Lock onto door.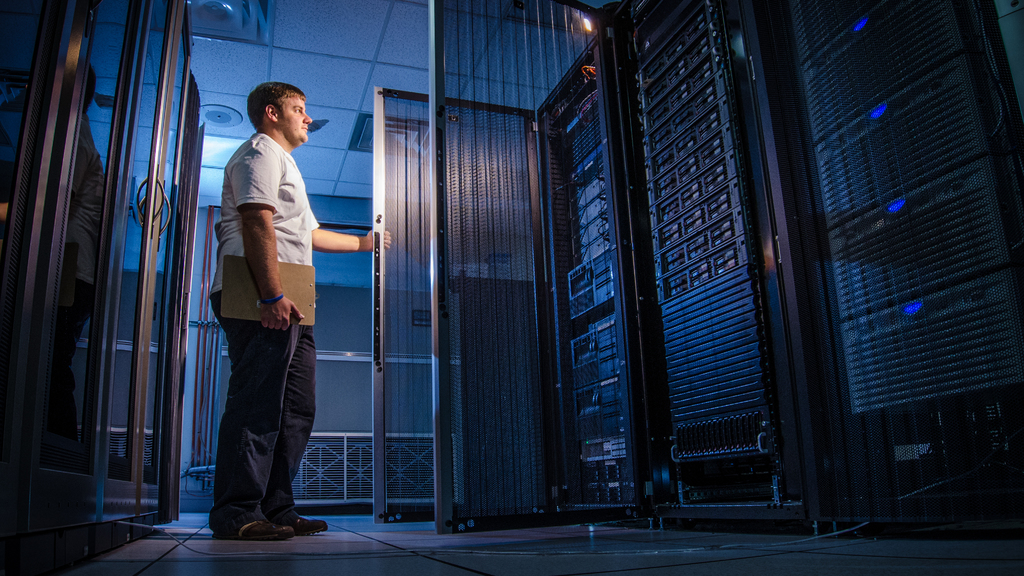
Locked: [left=431, top=0, right=668, bottom=536].
